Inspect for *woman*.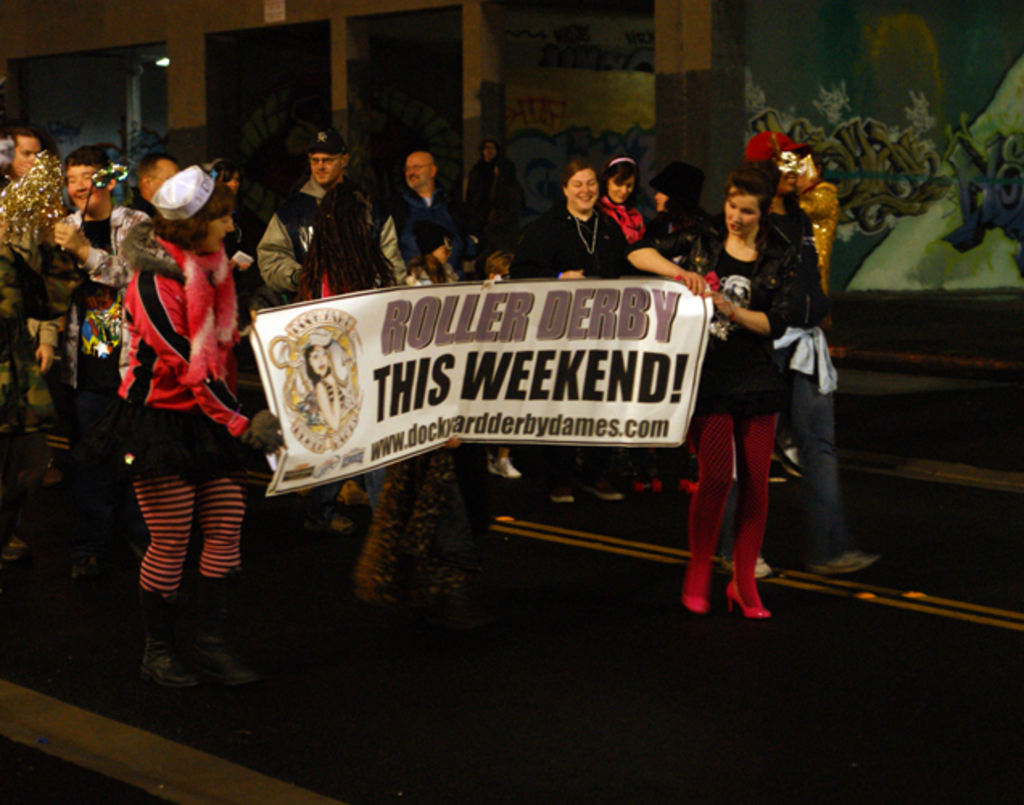
Inspection: 98, 156, 282, 692.
